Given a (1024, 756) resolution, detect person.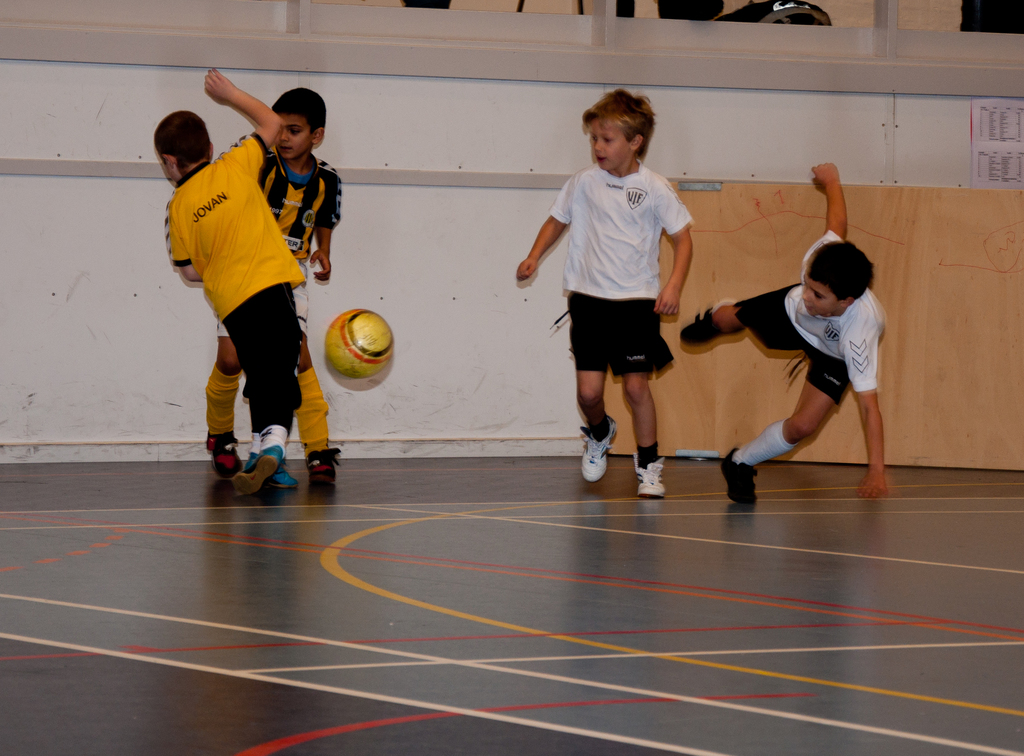
[x1=679, y1=161, x2=888, y2=513].
